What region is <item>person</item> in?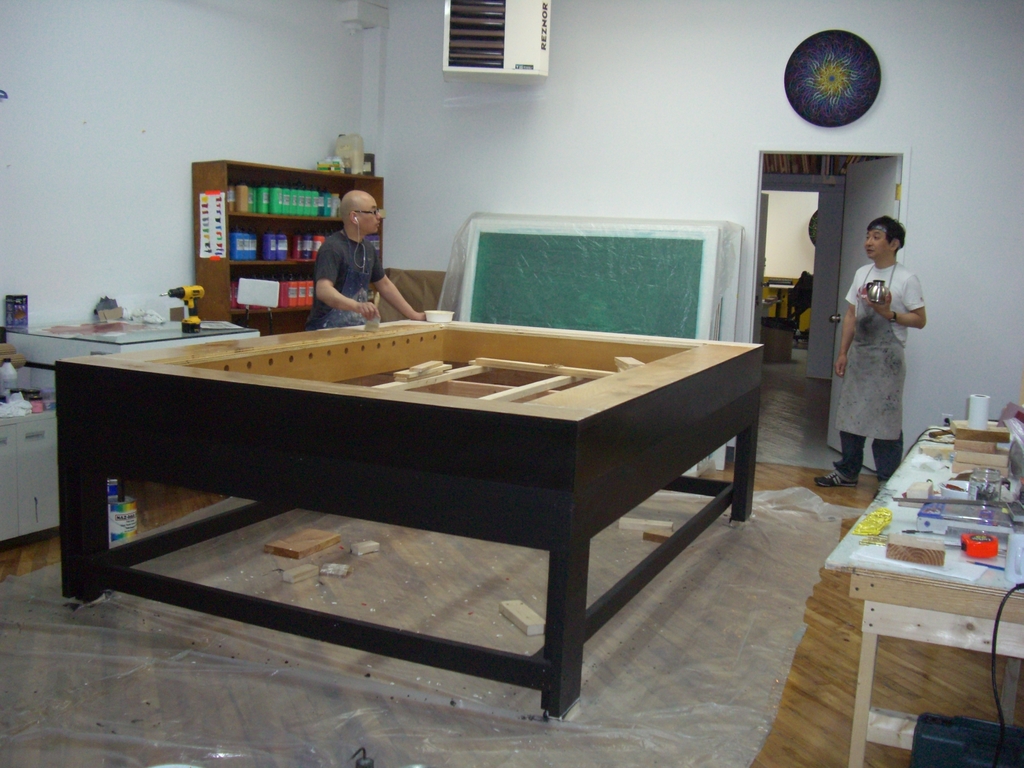
bbox=(305, 188, 426, 328).
